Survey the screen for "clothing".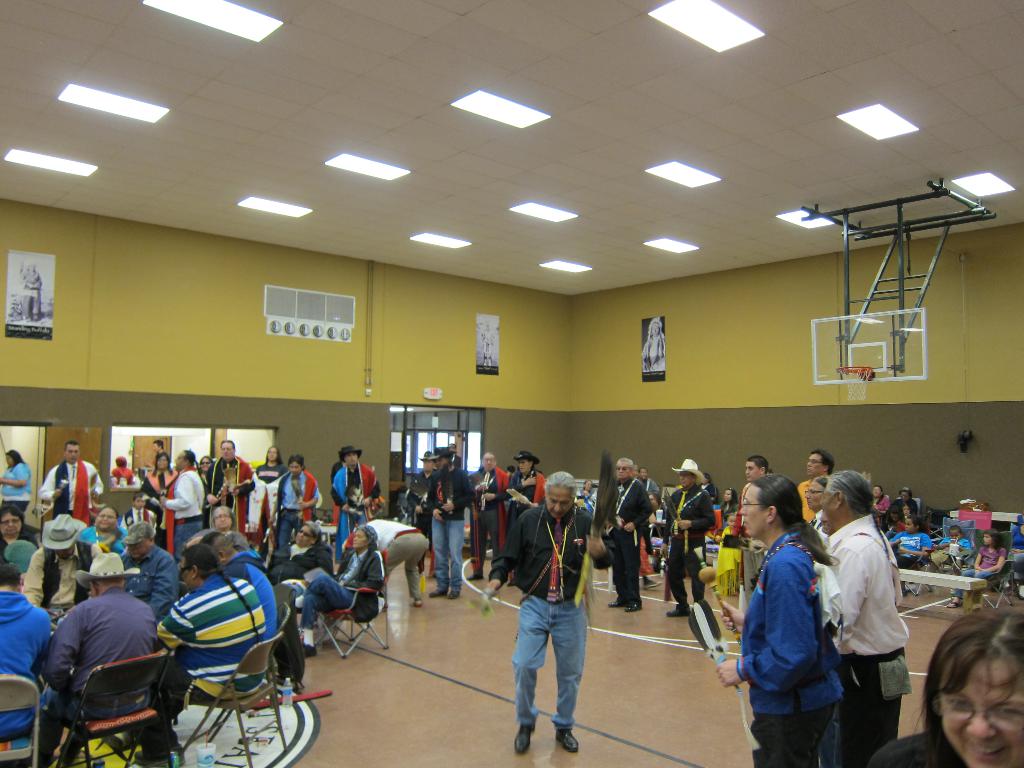
Survey found: region(143, 461, 183, 538).
